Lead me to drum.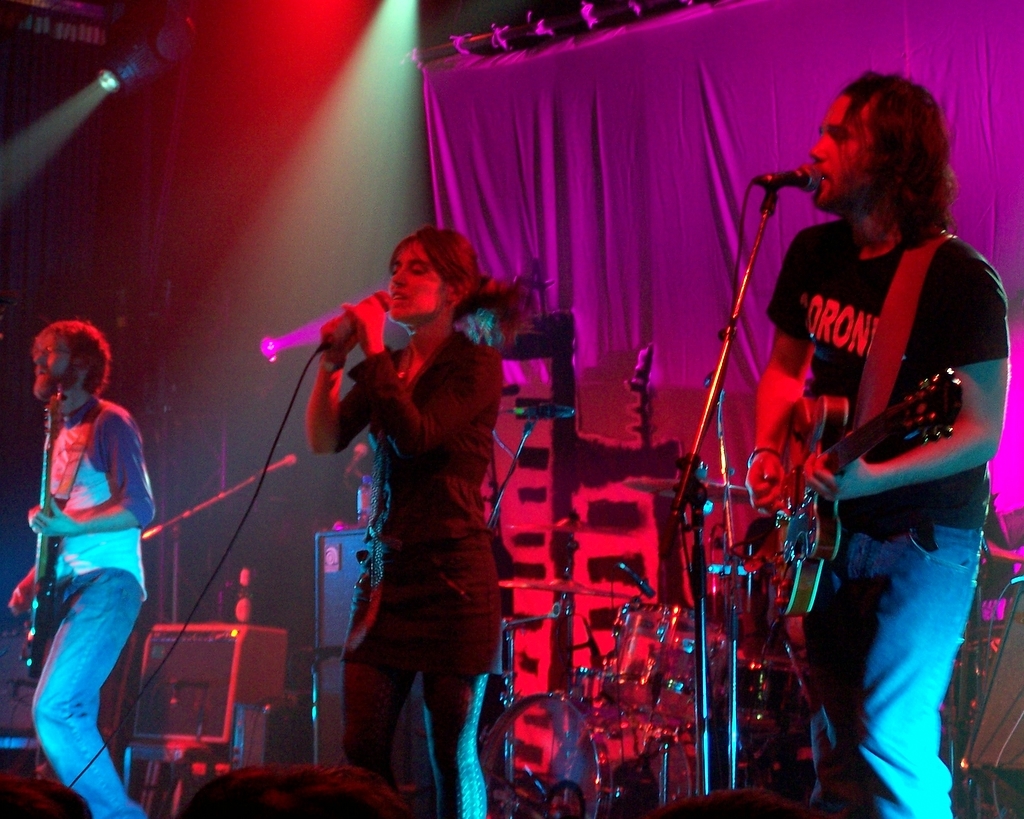
Lead to box(716, 661, 812, 725).
